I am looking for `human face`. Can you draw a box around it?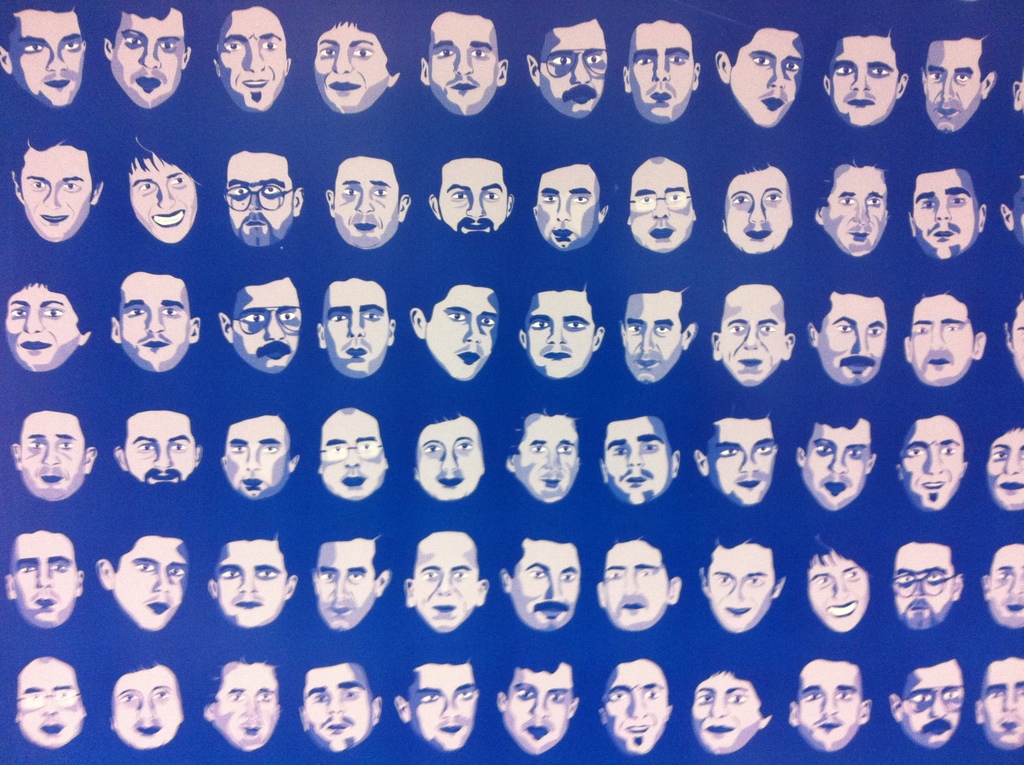
Sure, the bounding box is box=[636, 21, 688, 124].
